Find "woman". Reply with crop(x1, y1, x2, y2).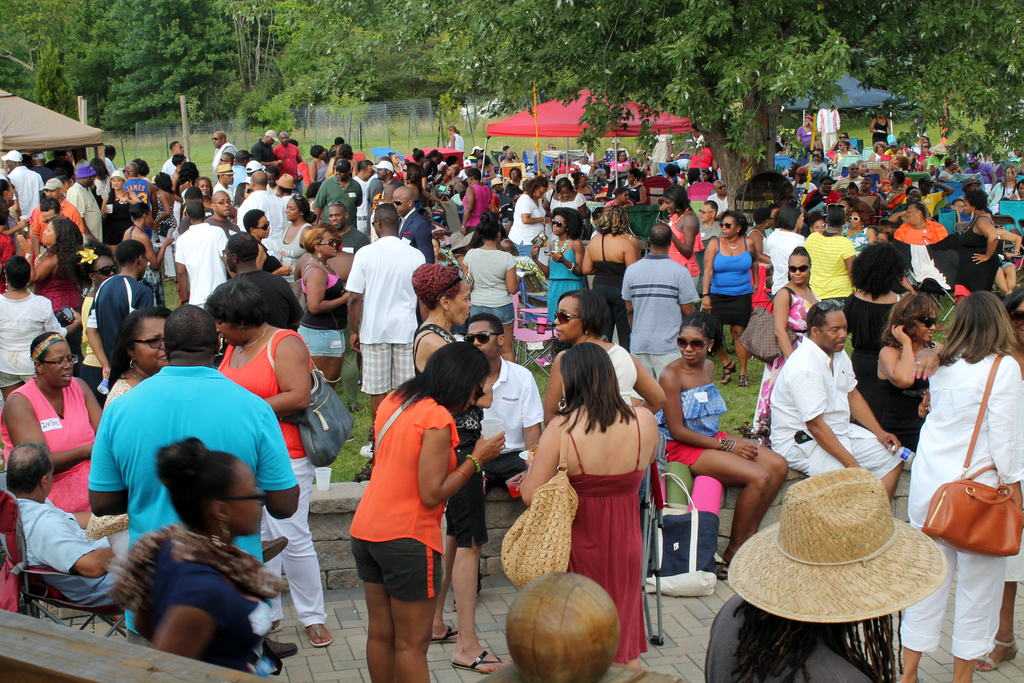
crop(517, 341, 673, 657).
